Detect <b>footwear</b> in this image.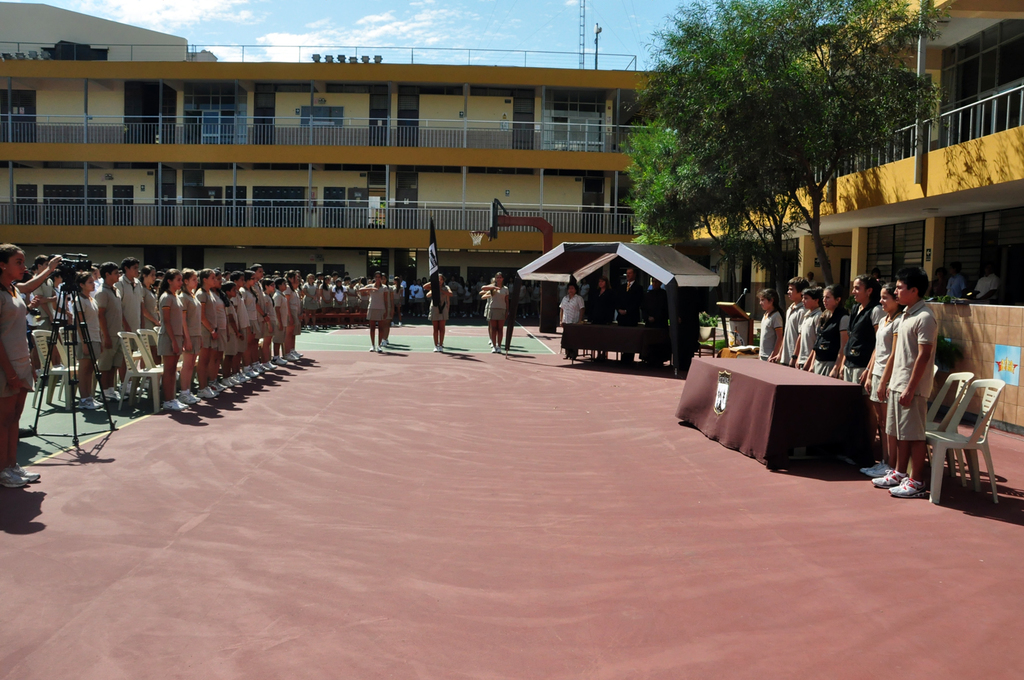
Detection: [884, 475, 924, 498].
